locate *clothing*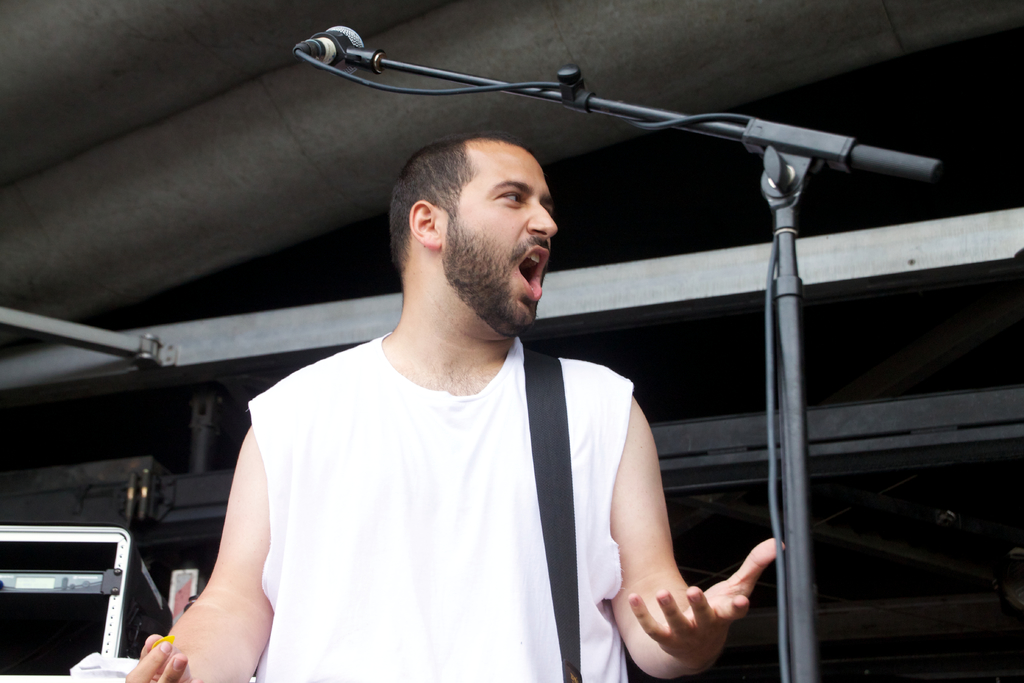
bbox=(251, 325, 641, 682)
